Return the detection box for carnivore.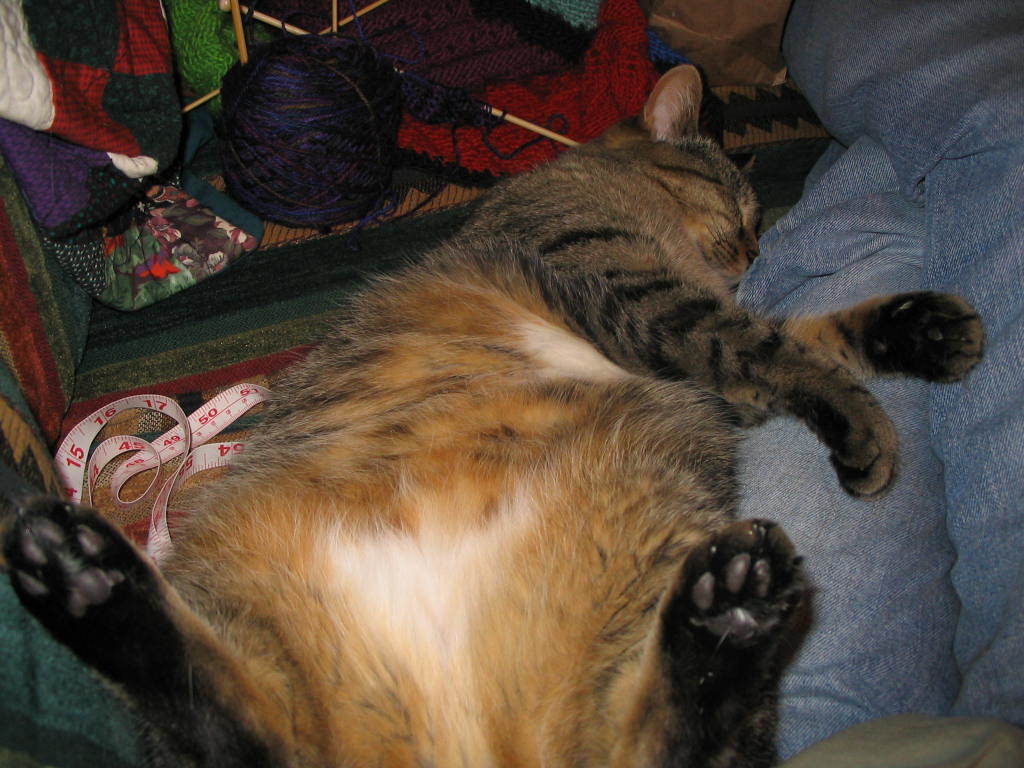
locate(63, 77, 932, 723).
